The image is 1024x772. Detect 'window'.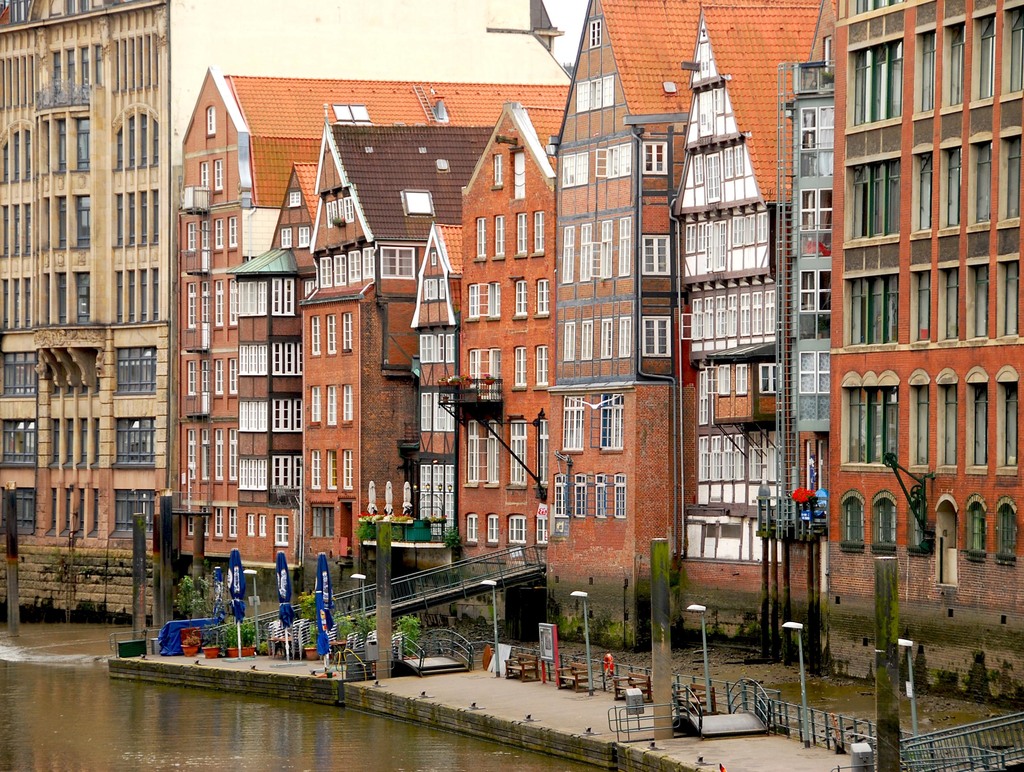
Detection: l=189, t=285, r=196, b=326.
